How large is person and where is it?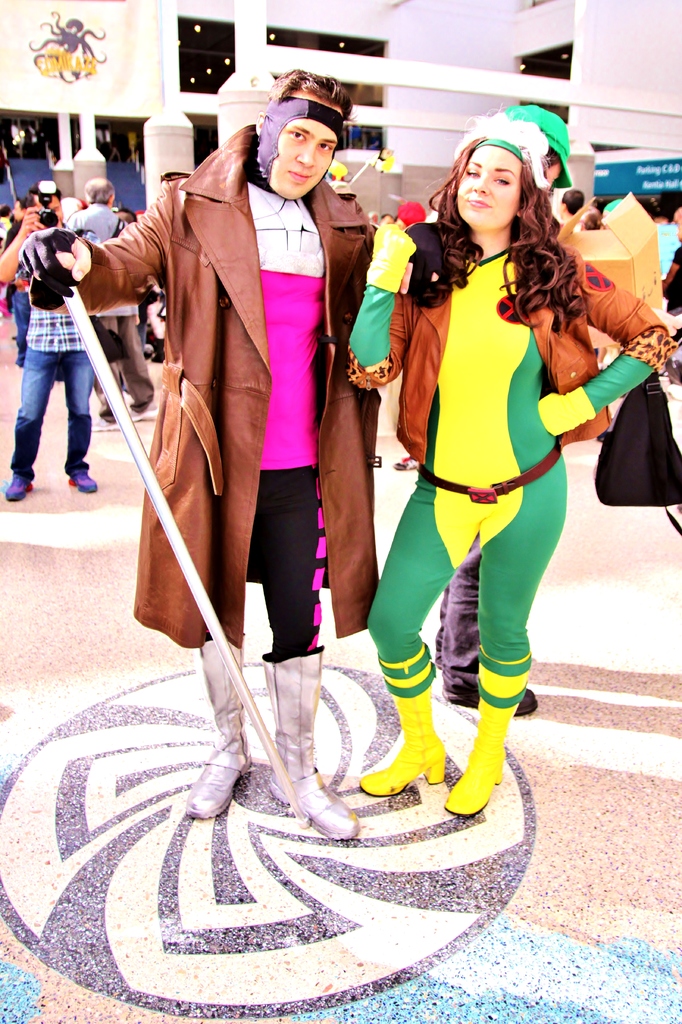
Bounding box: bbox=(347, 101, 678, 817).
